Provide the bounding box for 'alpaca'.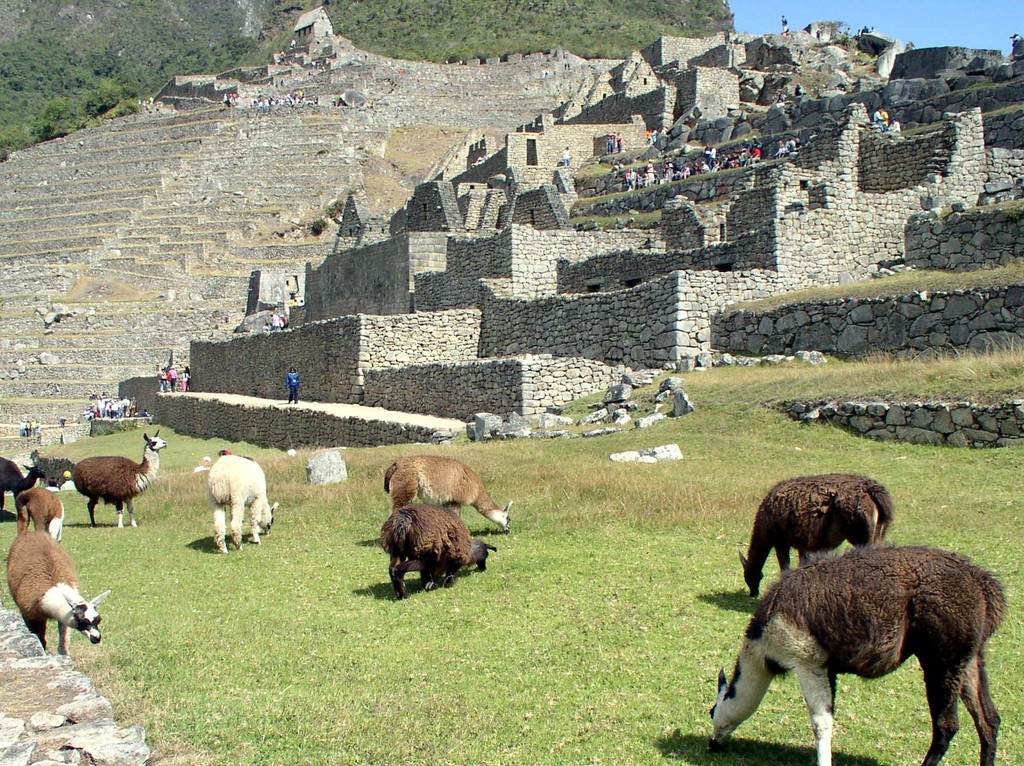
locate(209, 453, 276, 554).
